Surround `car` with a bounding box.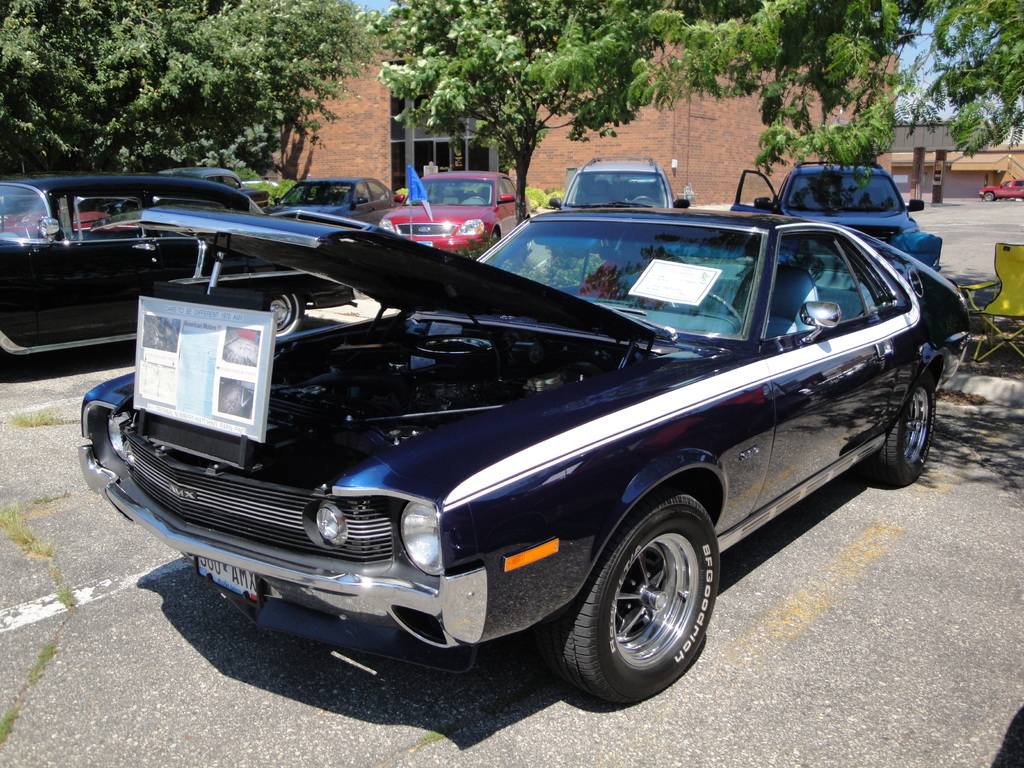
{"x1": 979, "y1": 180, "x2": 1023, "y2": 205}.
